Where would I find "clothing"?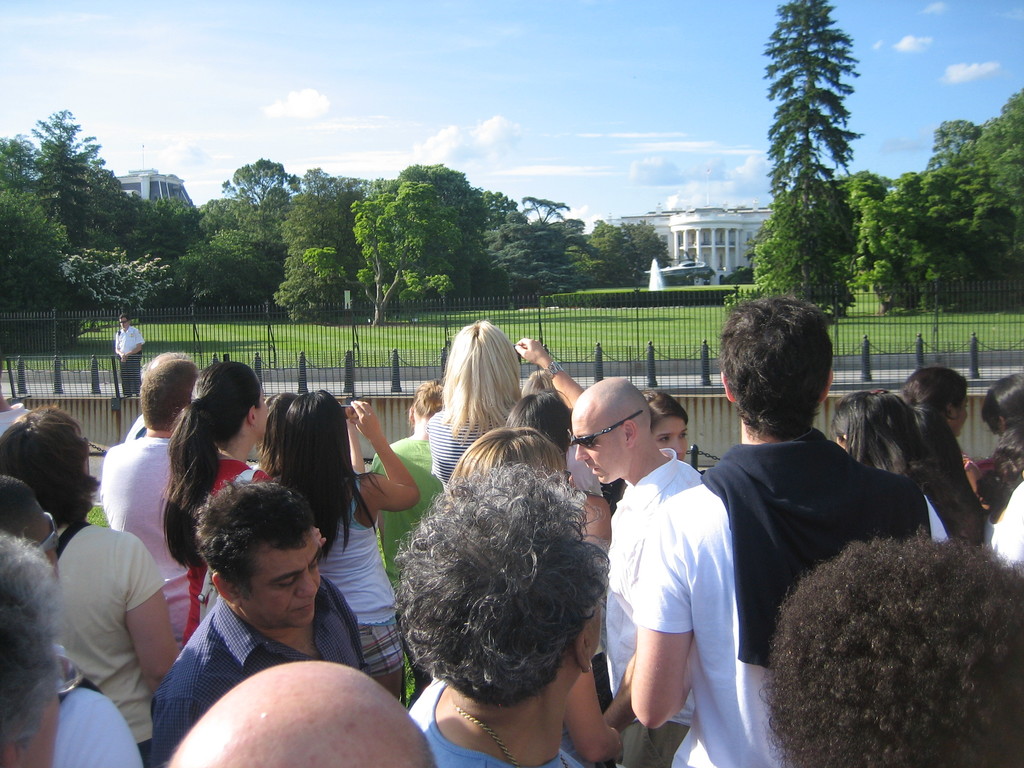
At bbox=[426, 409, 495, 484].
